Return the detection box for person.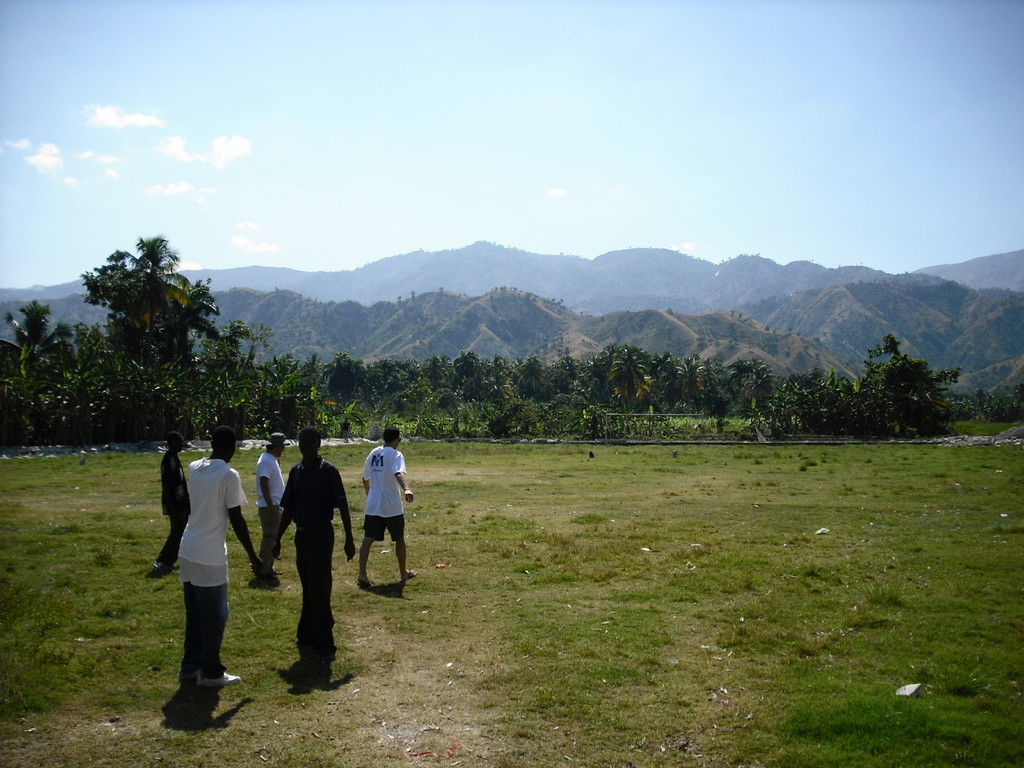
BBox(356, 433, 408, 607).
